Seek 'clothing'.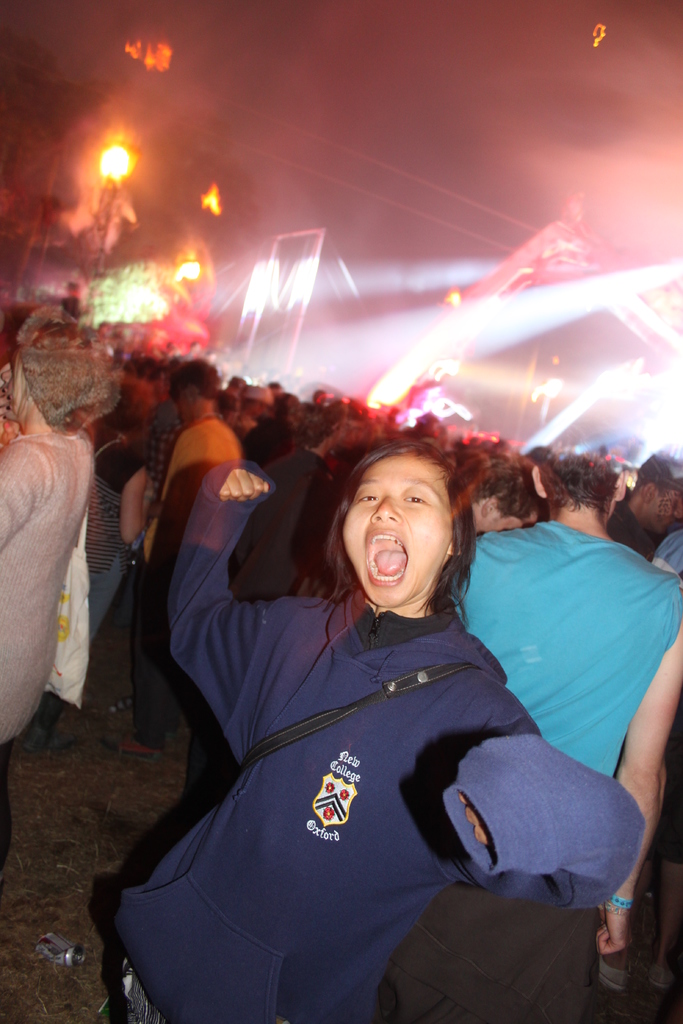
bbox(0, 430, 95, 732).
